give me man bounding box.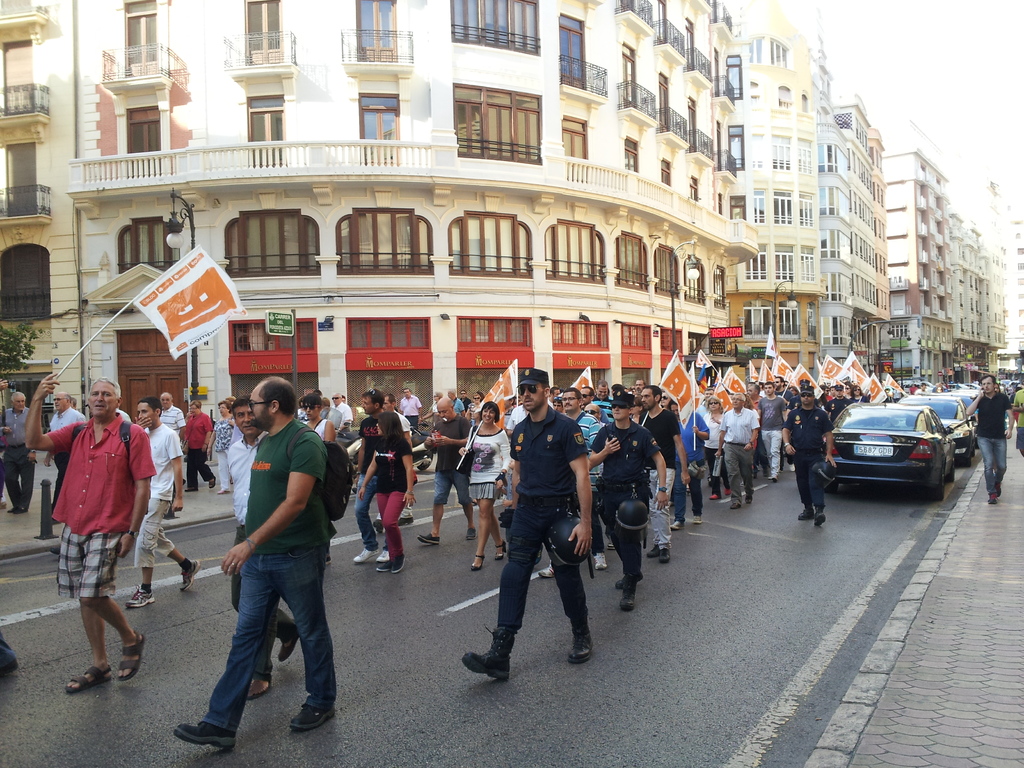
l=447, t=386, r=464, b=417.
